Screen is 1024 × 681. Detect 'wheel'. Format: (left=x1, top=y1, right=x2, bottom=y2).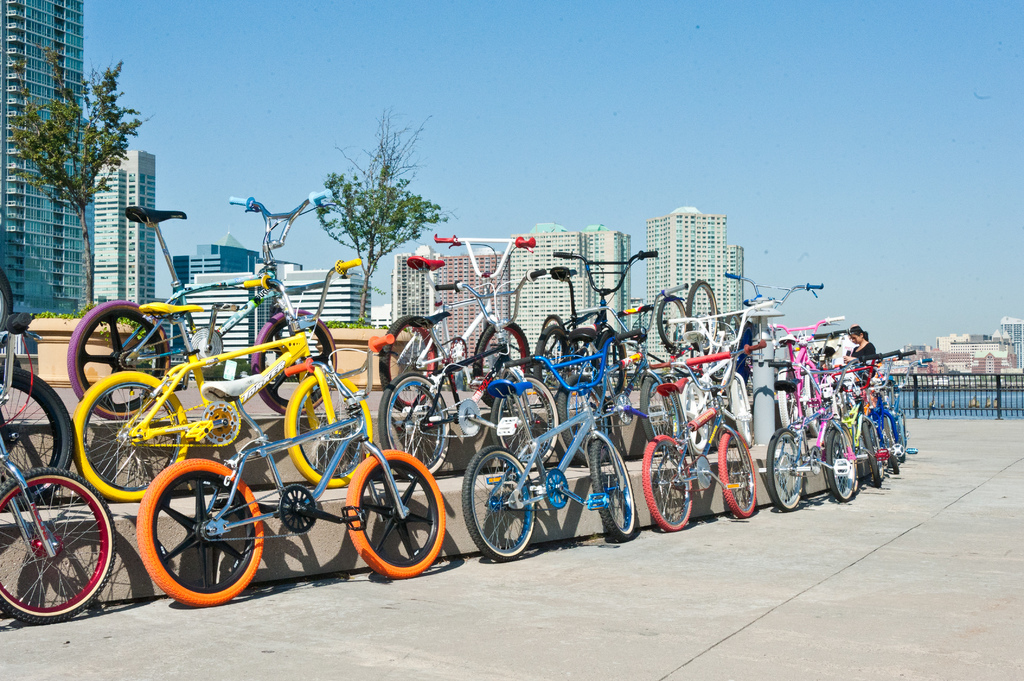
(left=657, top=296, right=687, bottom=351).
